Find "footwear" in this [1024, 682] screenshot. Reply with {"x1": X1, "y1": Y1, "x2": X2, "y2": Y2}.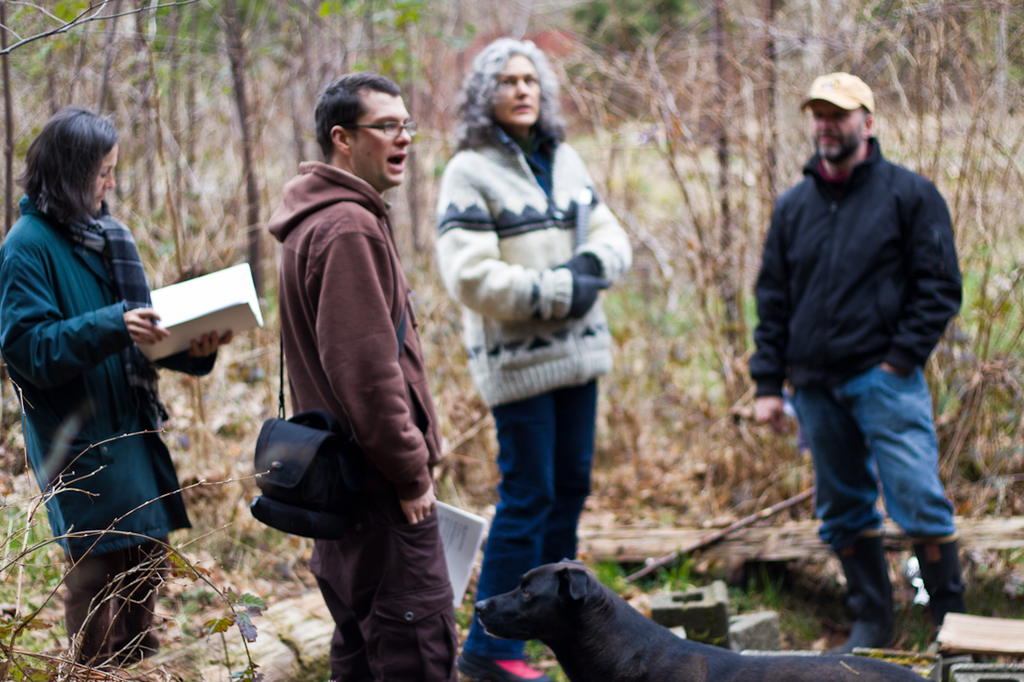
{"x1": 909, "y1": 537, "x2": 968, "y2": 650}.
